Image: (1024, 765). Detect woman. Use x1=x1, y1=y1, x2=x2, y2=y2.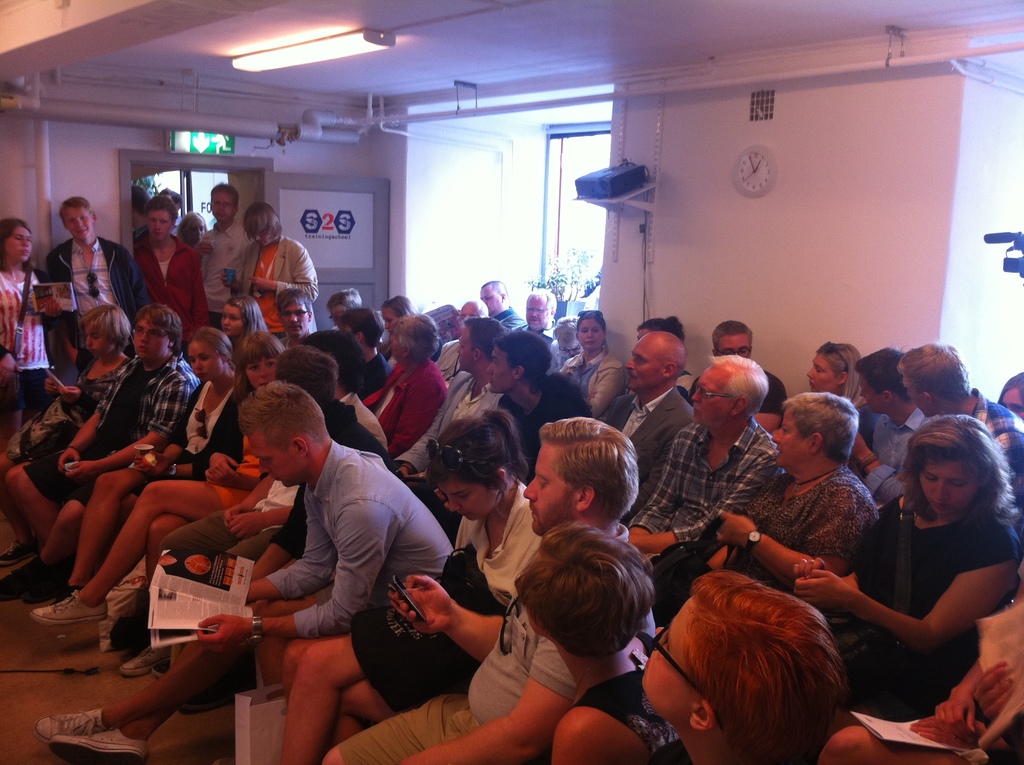
x1=212, y1=294, x2=260, y2=355.
